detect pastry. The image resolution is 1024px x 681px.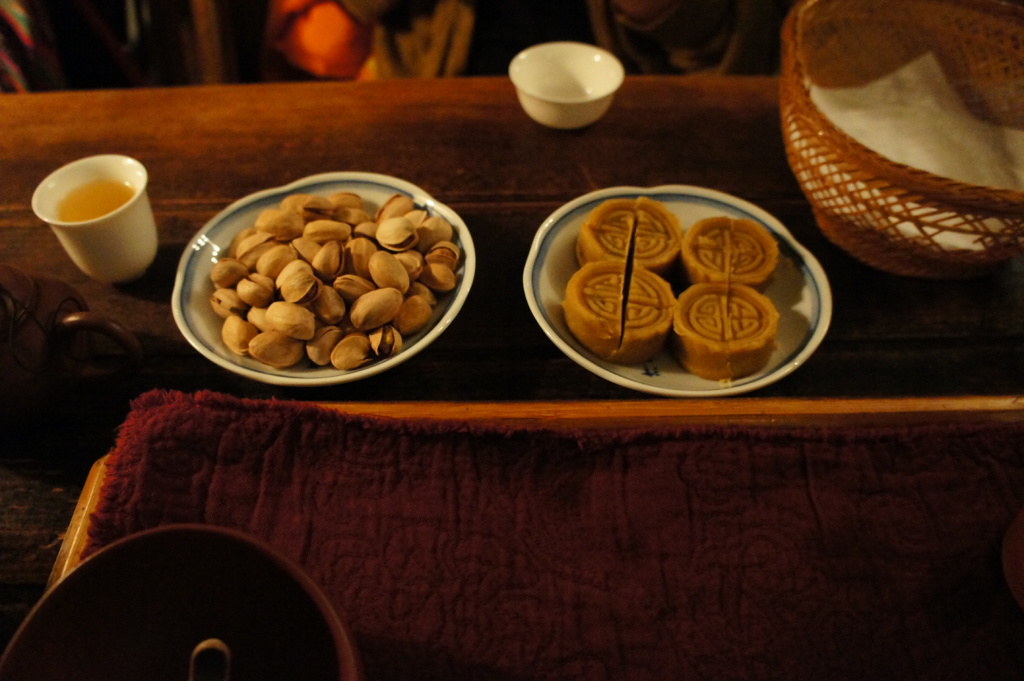
left=573, top=190, right=678, bottom=273.
